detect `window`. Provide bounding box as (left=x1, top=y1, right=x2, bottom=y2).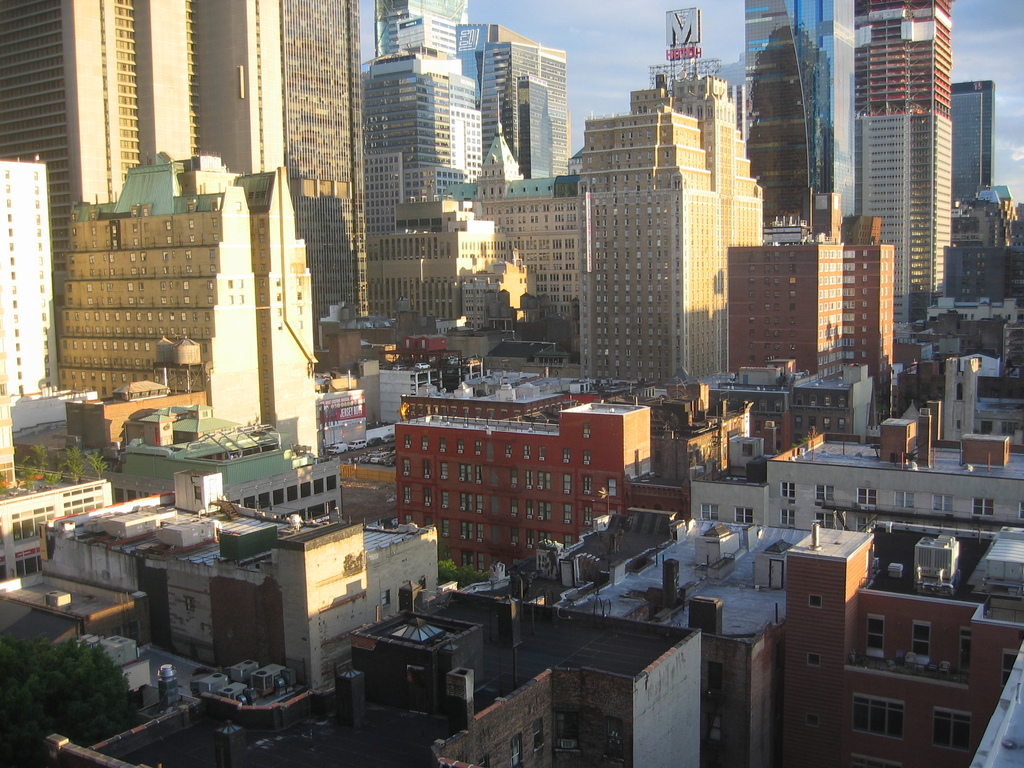
(left=525, top=530, right=534, bottom=546).
